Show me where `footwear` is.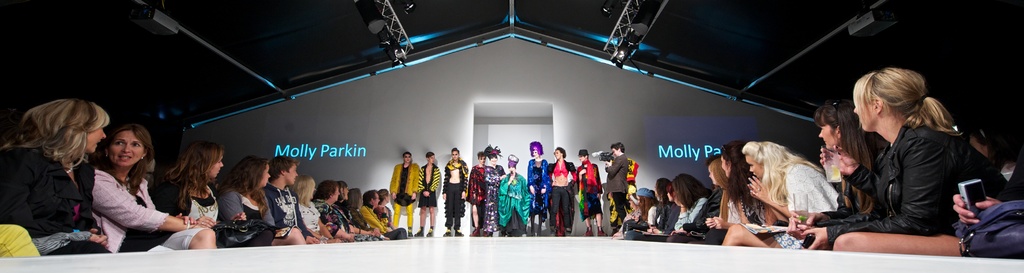
`footwear` is at <bbox>452, 229, 464, 236</bbox>.
